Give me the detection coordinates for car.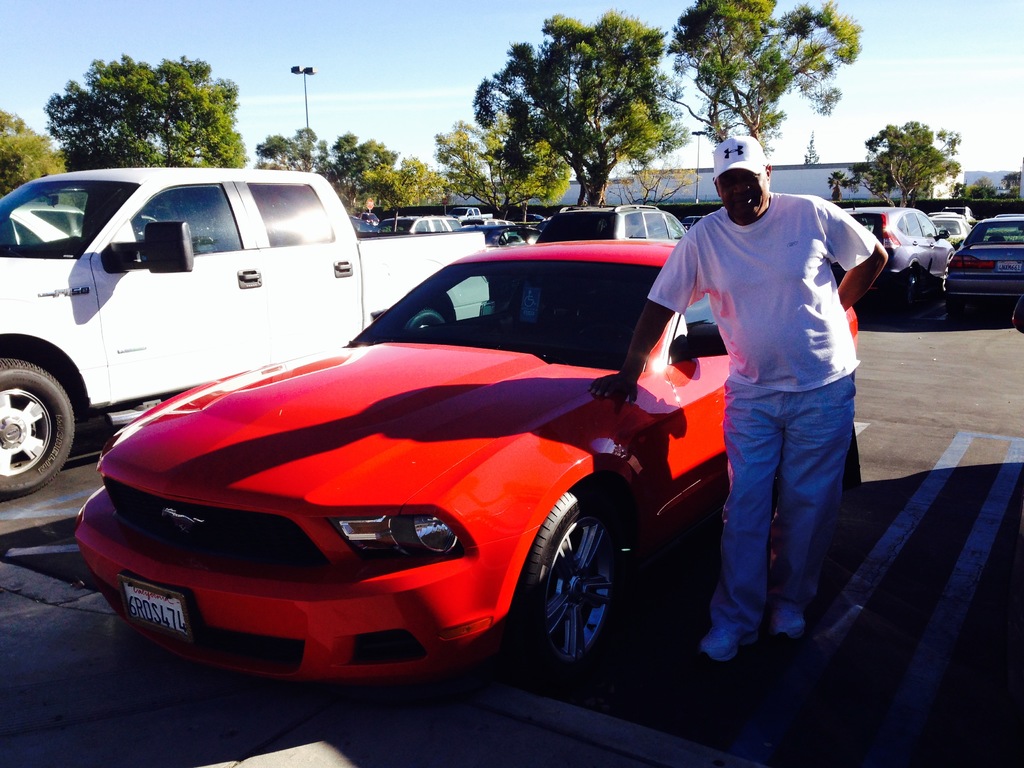
<box>348,215,380,230</box>.
